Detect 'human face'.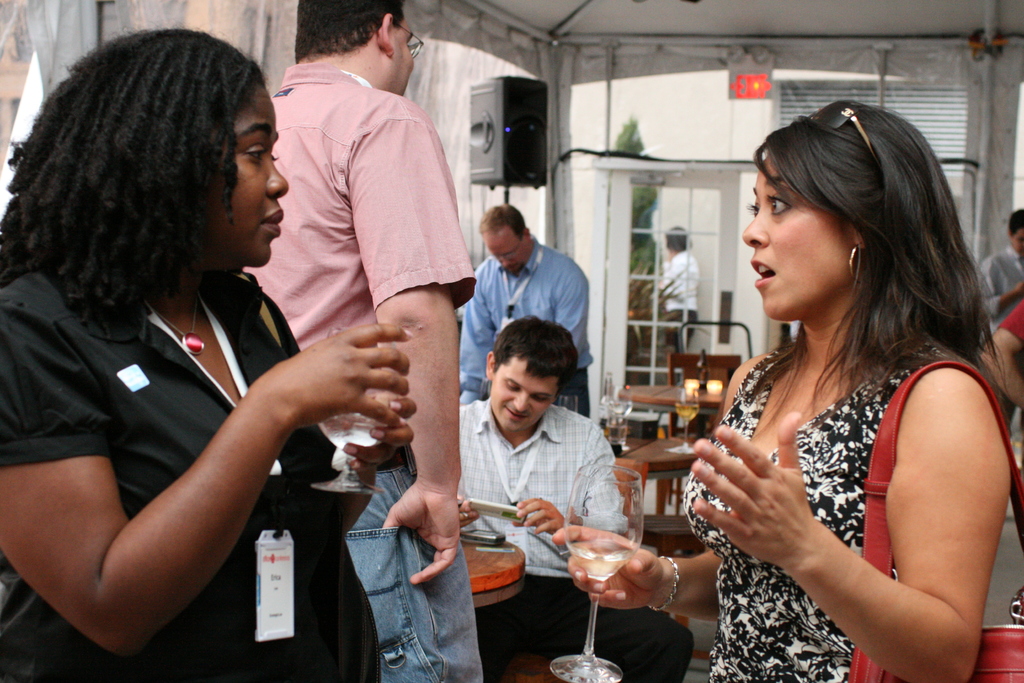
Detected at 735/151/859/312.
